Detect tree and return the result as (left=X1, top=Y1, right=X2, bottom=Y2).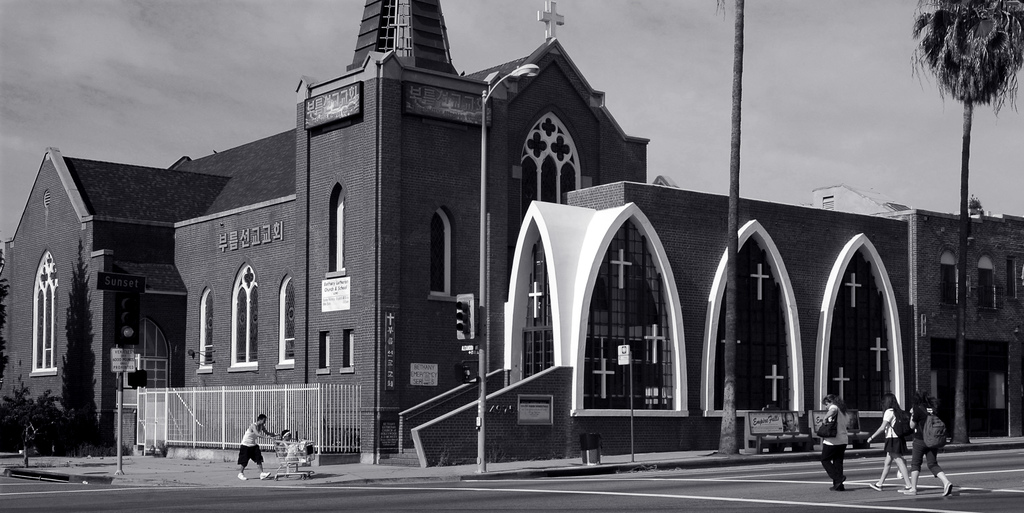
(left=1, top=370, right=61, bottom=454).
